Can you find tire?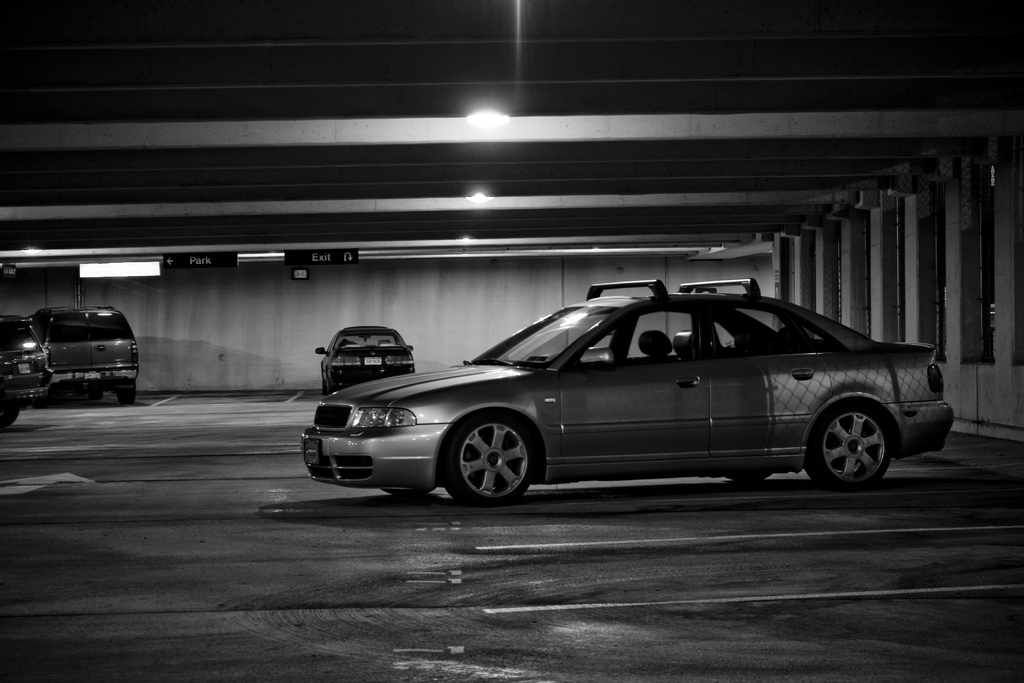
Yes, bounding box: 321:374:328:395.
